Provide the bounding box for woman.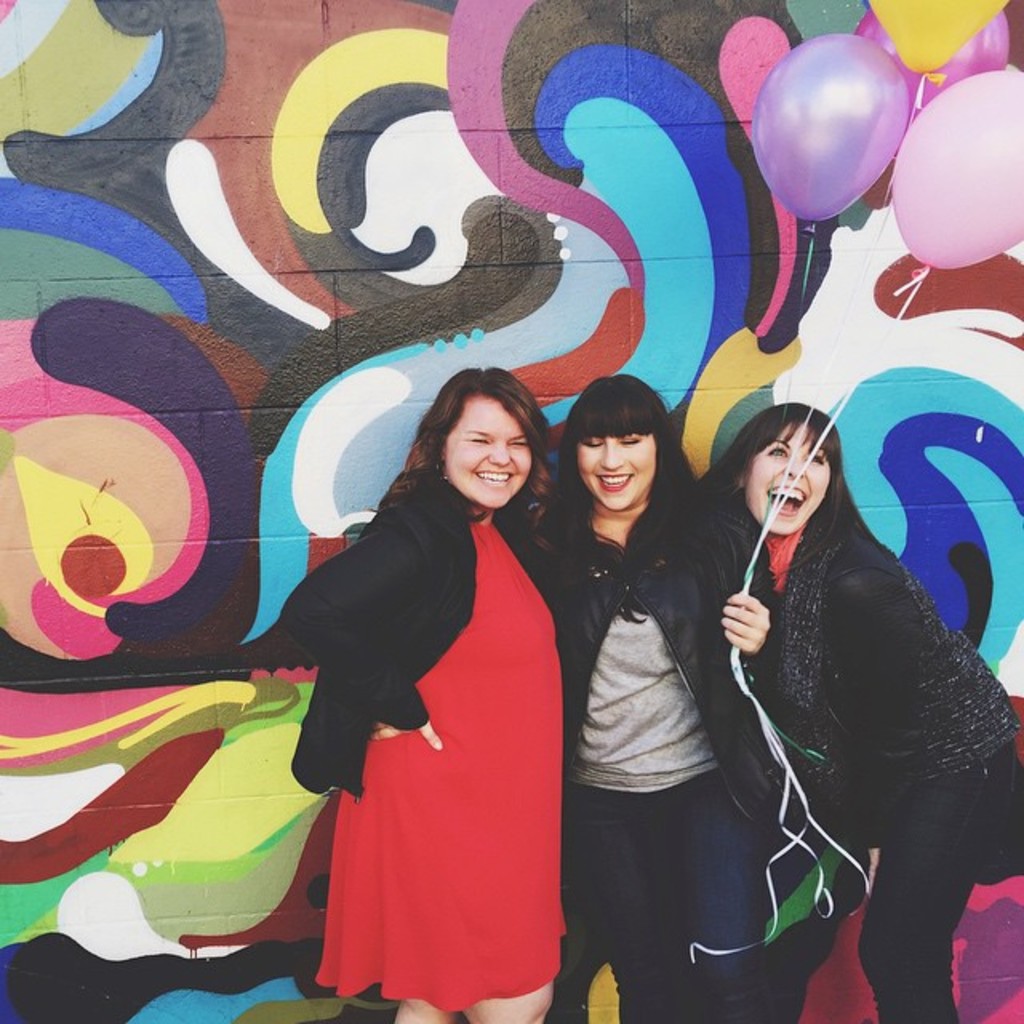
285/358/595/1022.
